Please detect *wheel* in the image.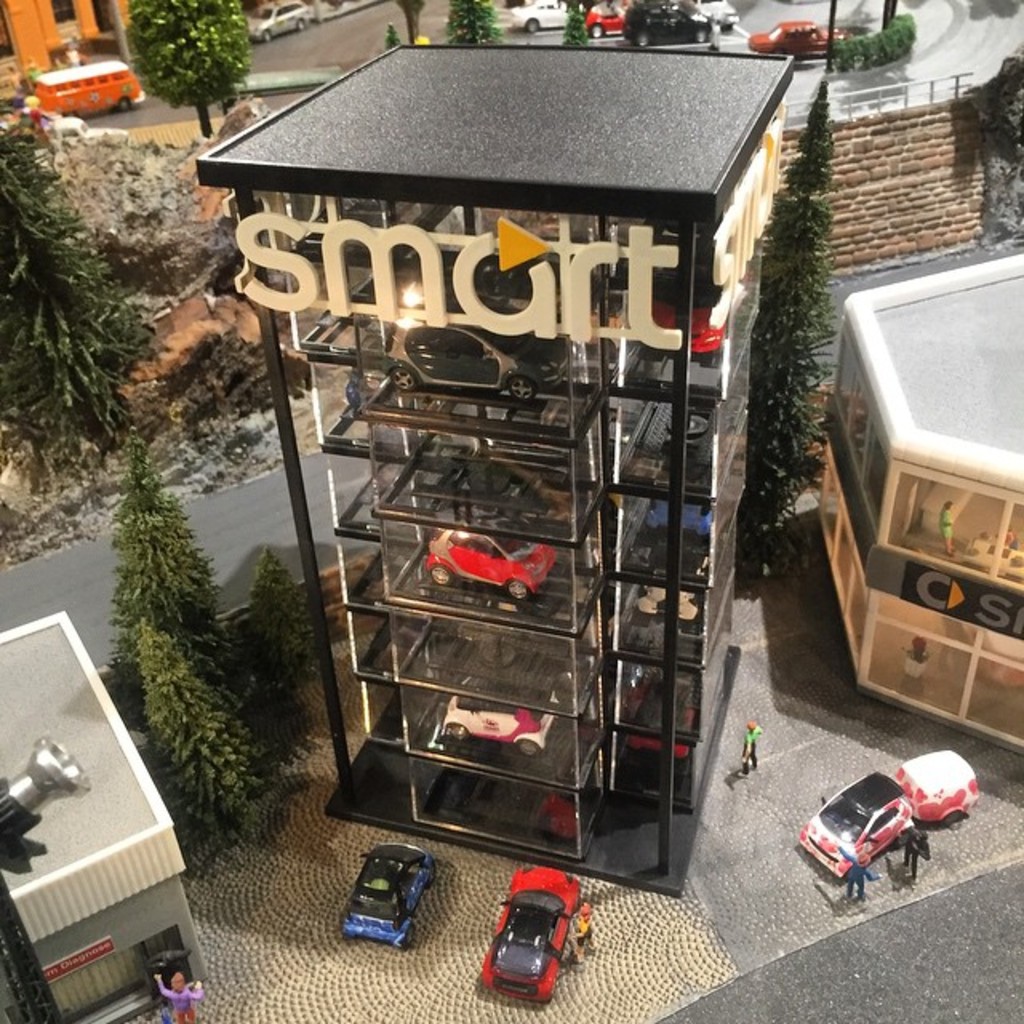
box(693, 26, 707, 45).
